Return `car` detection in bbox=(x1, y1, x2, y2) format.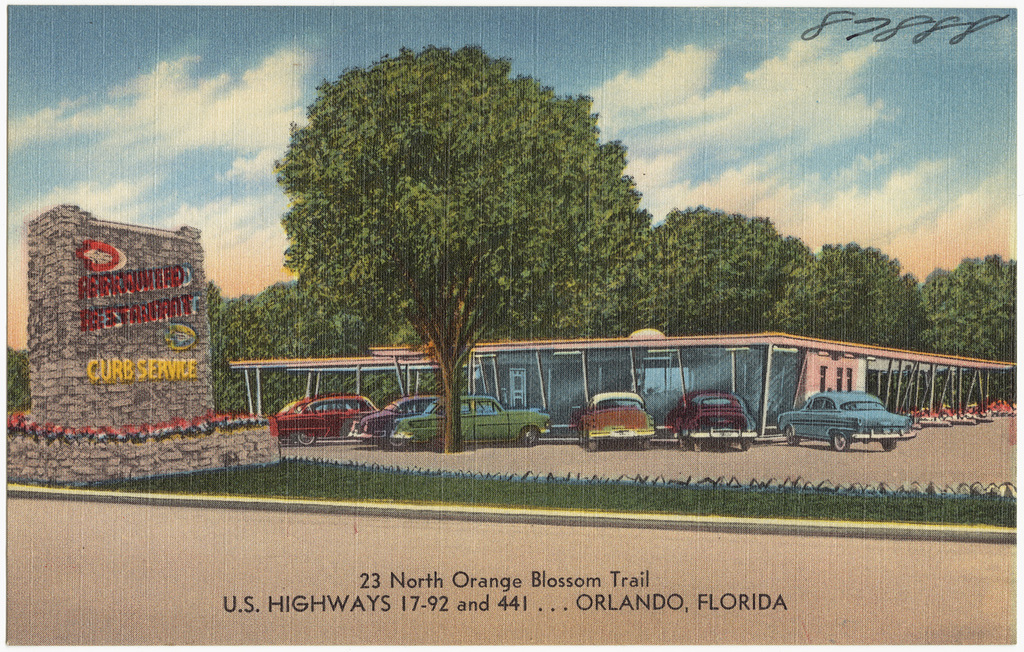
bbox=(666, 389, 757, 457).
